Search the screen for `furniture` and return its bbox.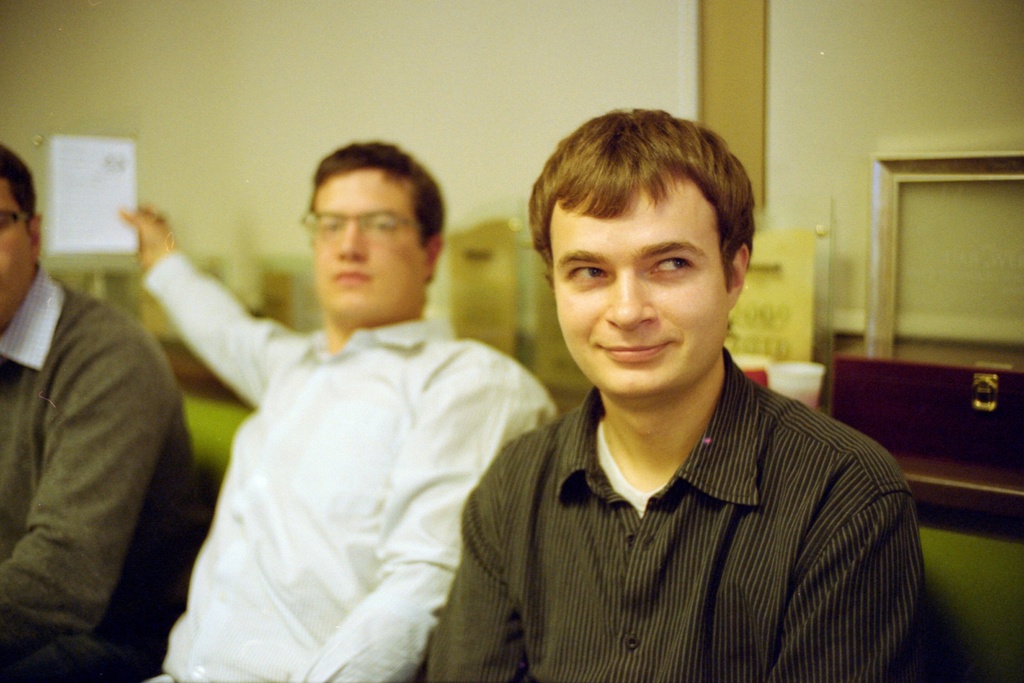
Found: pyautogui.locateOnScreen(812, 330, 1023, 527).
